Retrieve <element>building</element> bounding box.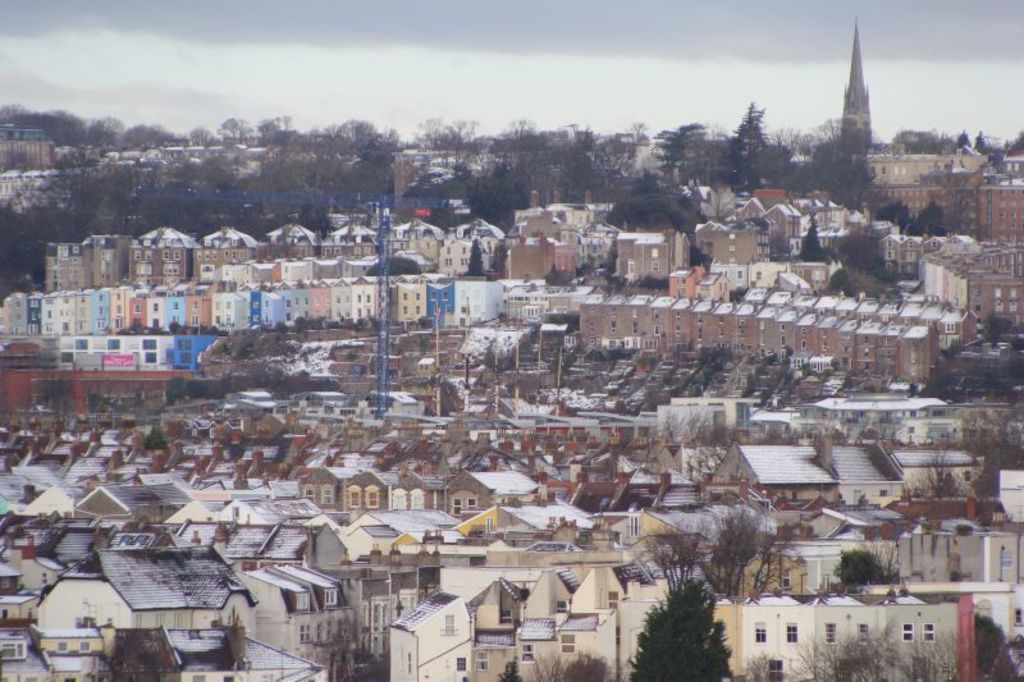
Bounding box: box(719, 594, 974, 681).
